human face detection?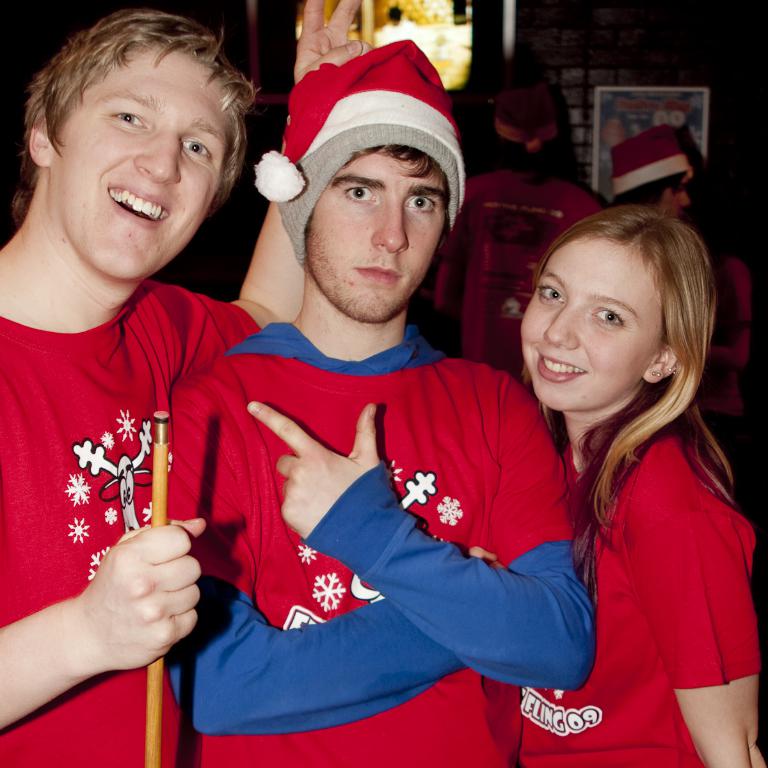
49, 56, 231, 281
